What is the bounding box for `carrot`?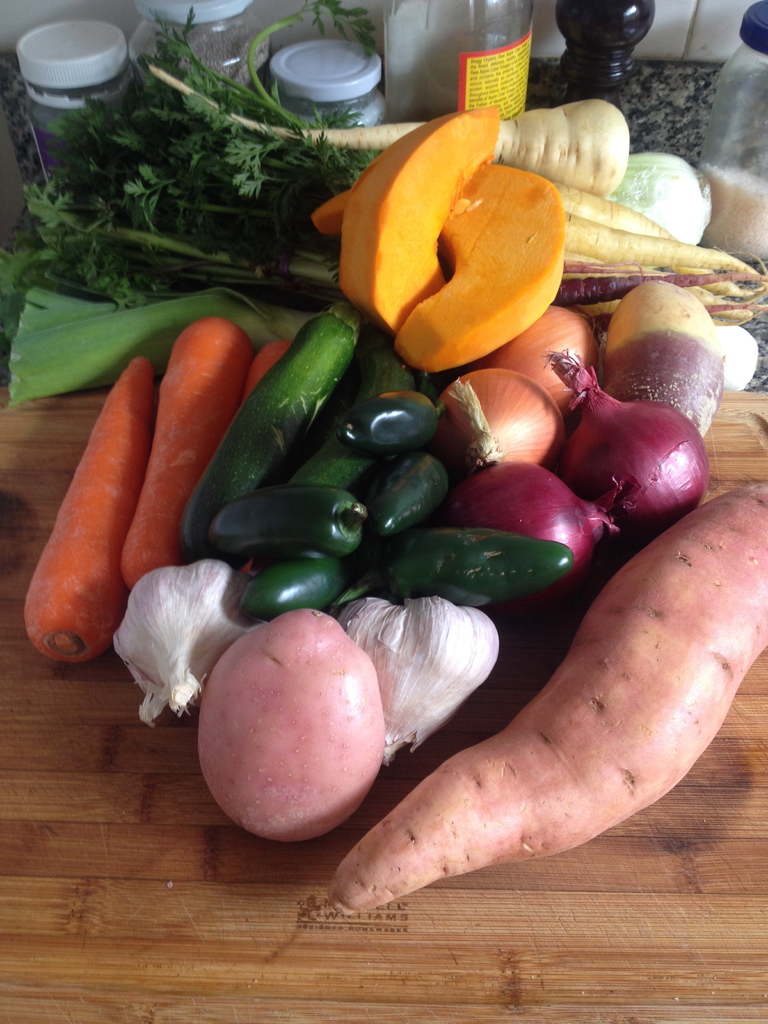
(x1=122, y1=310, x2=255, y2=597).
